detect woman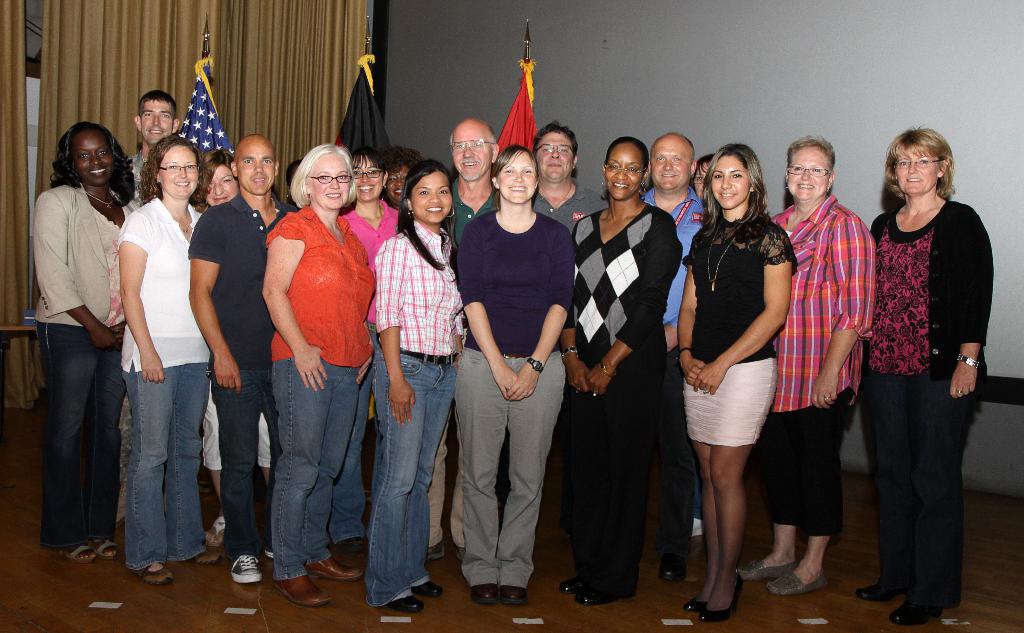
372,163,465,614
